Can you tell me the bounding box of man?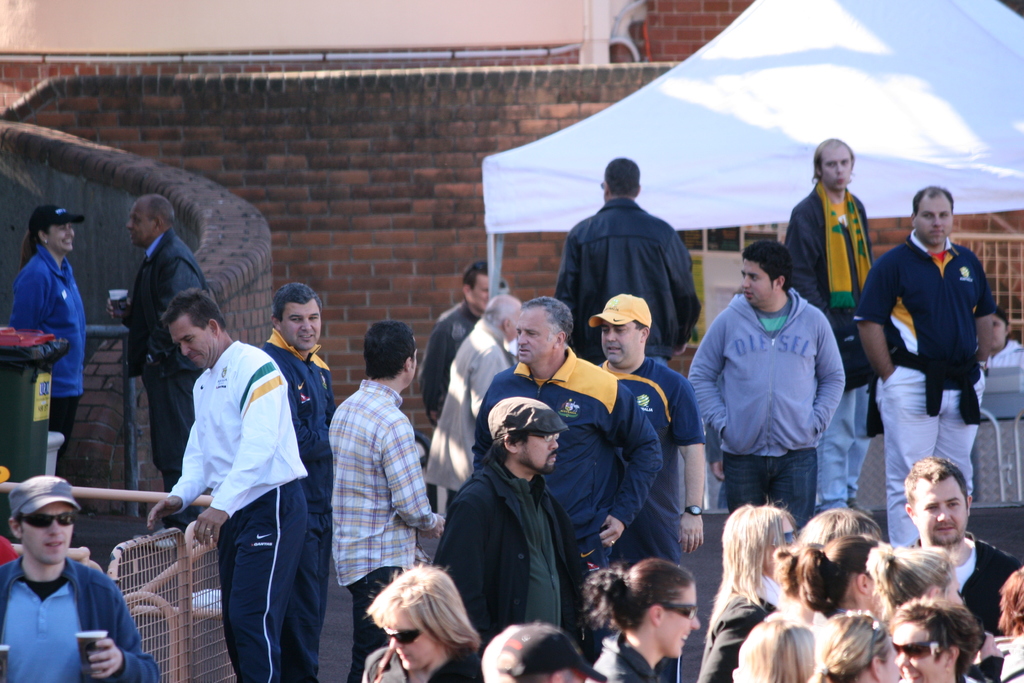
(left=685, top=239, right=854, bottom=534).
